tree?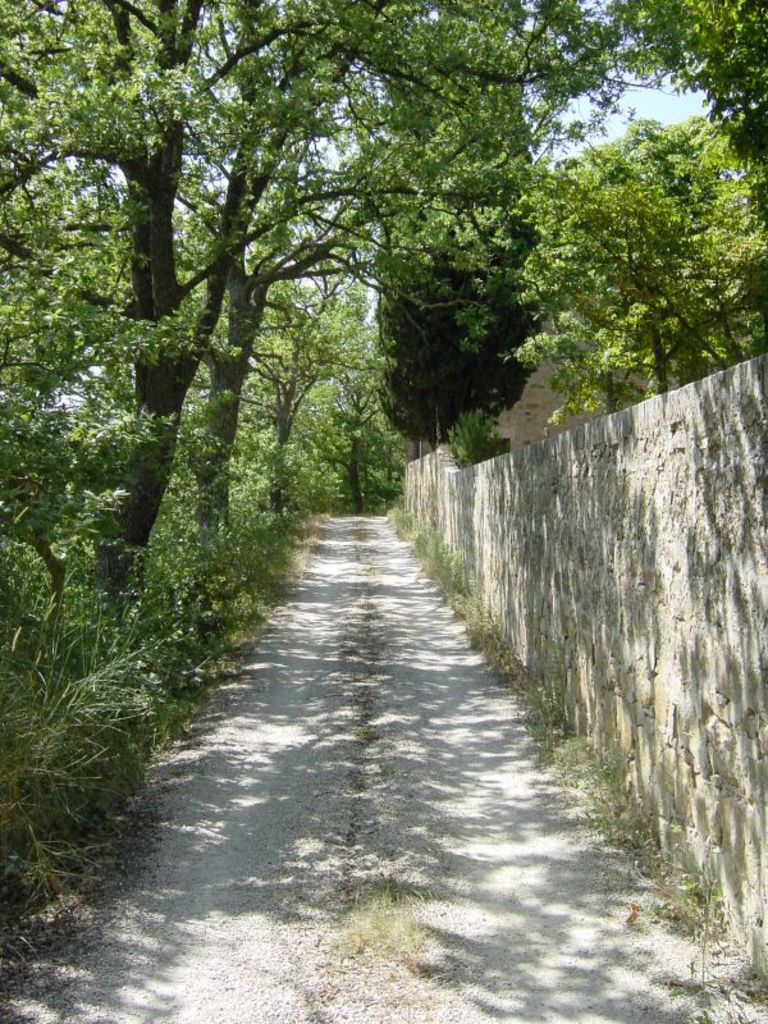
12:172:370:486
